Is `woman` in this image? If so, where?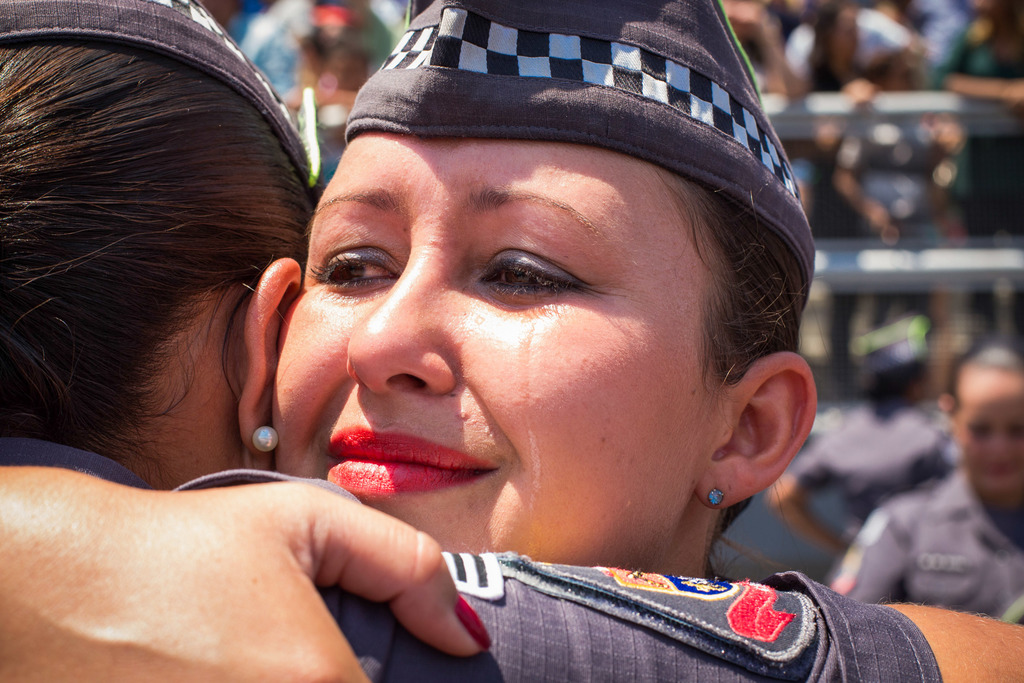
Yes, at pyautogui.locateOnScreen(0, 0, 1023, 682).
